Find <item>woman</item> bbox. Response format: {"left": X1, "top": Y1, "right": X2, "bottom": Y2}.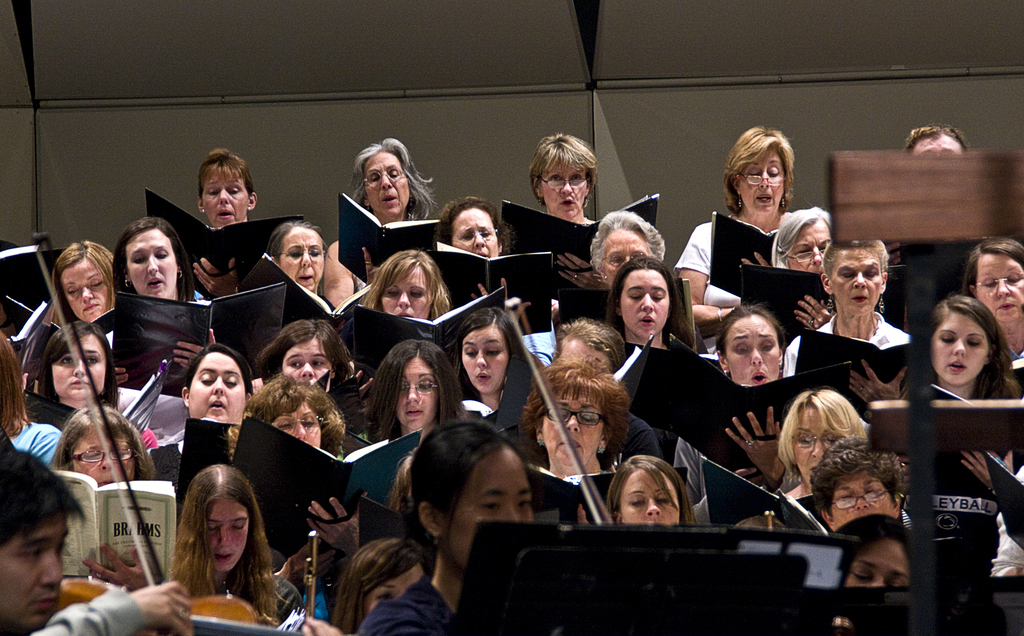
{"left": 108, "top": 216, "right": 221, "bottom": 381}.
